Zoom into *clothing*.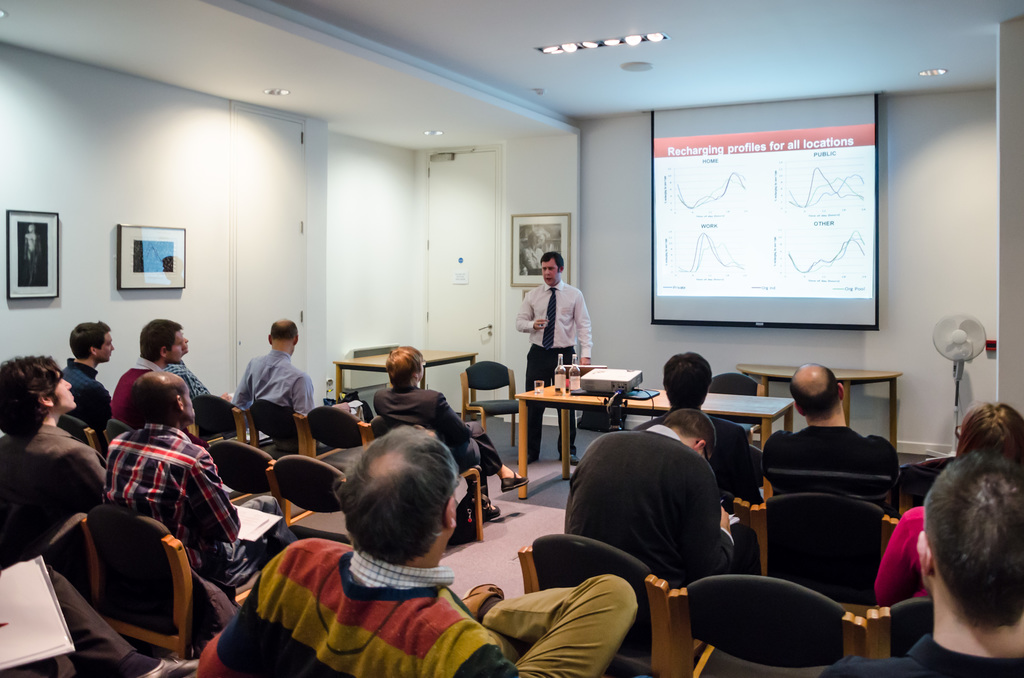
Zoom target: 63 351 107 428.
